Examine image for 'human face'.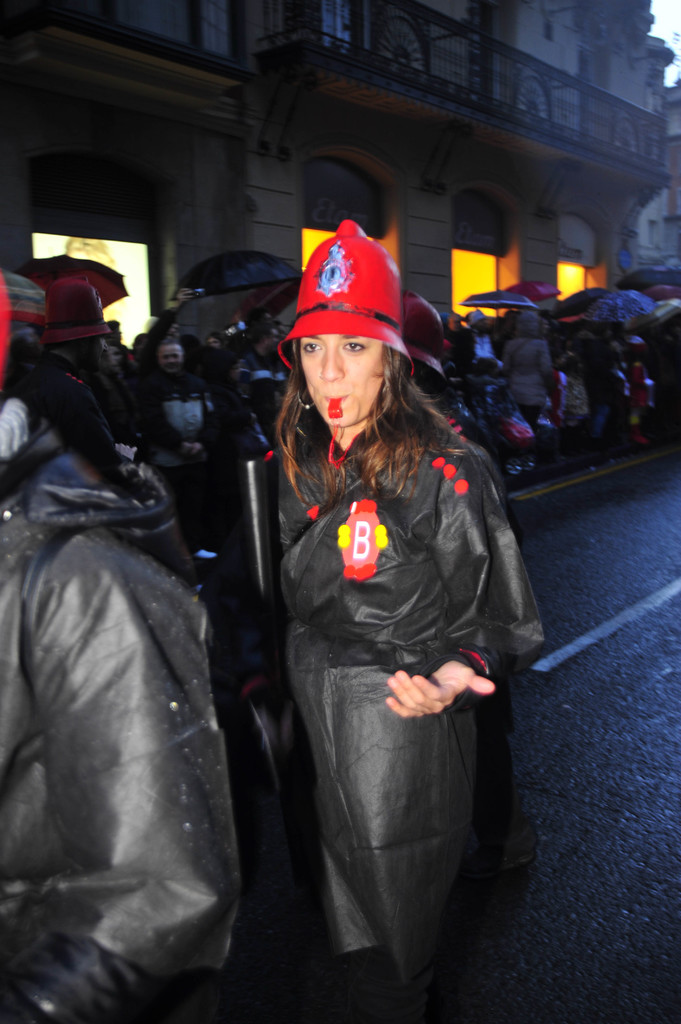
Examination result: {"left": 296, "top": 337, "right": 380, "bottom": 422}.
